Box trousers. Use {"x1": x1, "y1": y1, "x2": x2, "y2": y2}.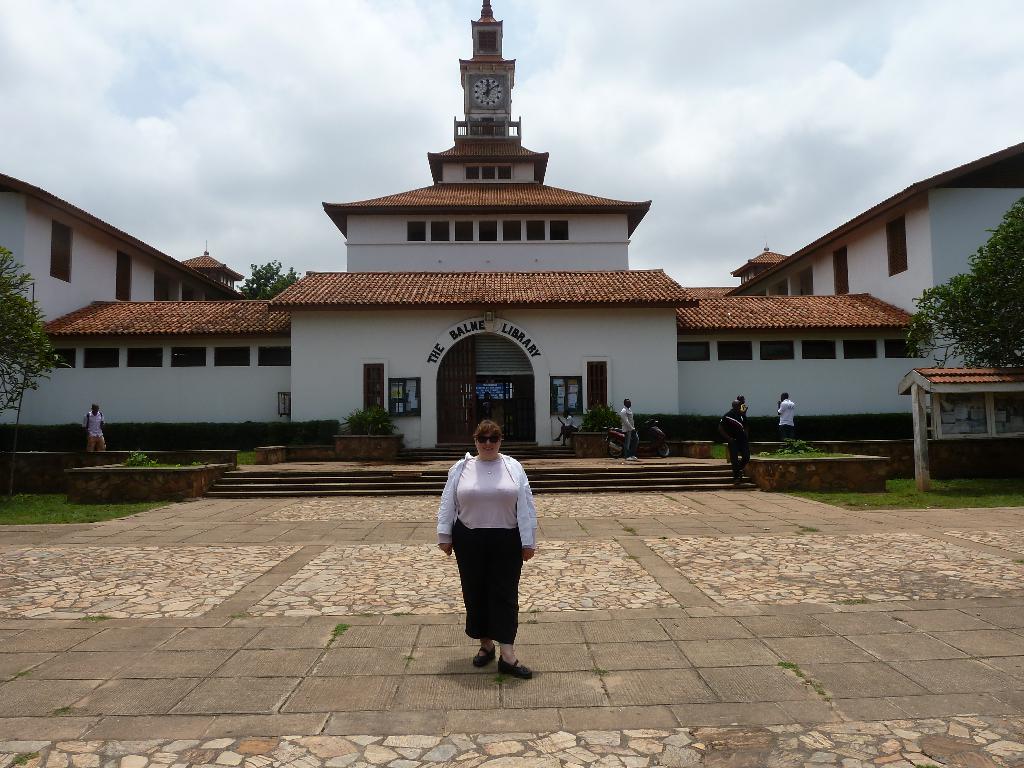
{"x1": 727, "y1": 435, "x2": 751, "y2": 484}.
